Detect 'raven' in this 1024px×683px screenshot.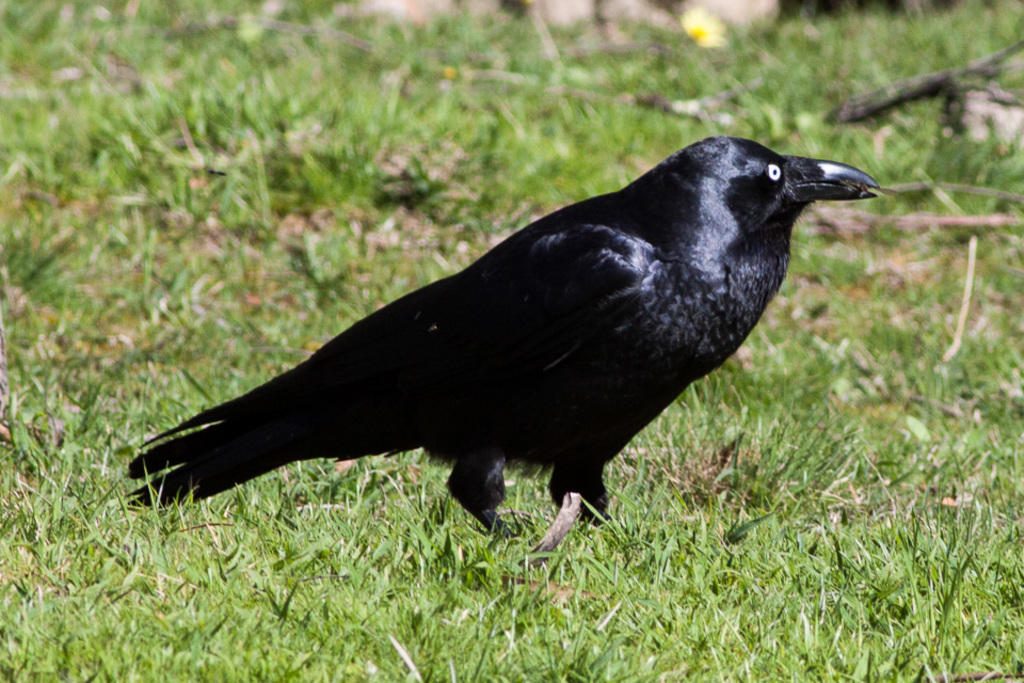
Detection: detection(128, 137, 879, 536).
